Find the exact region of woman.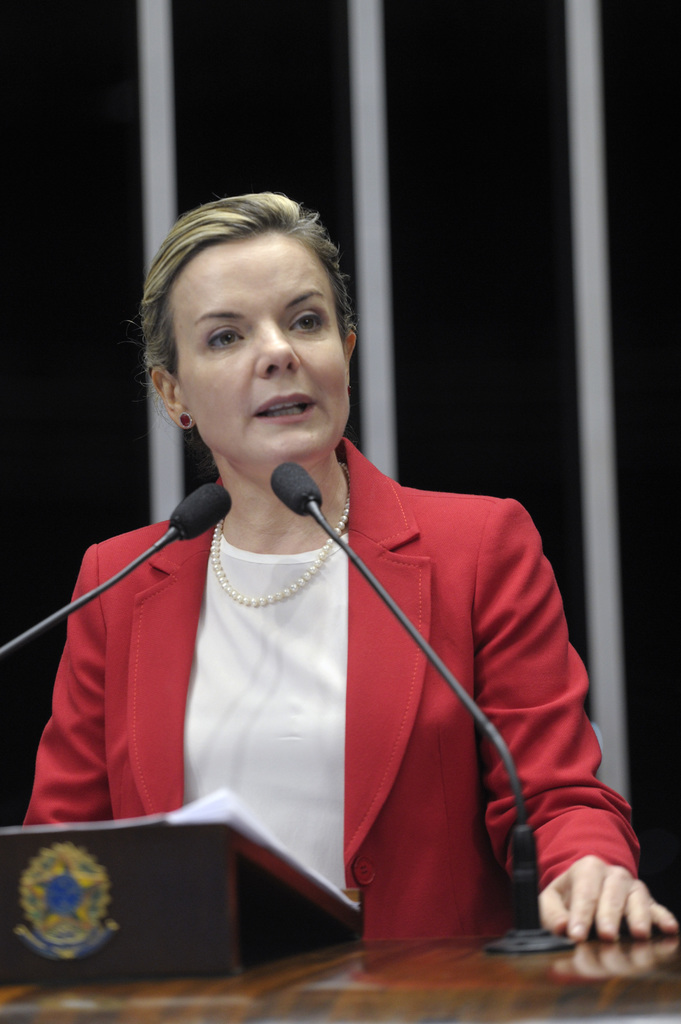
Exact region: select_region(40, 174, 614, 940).
